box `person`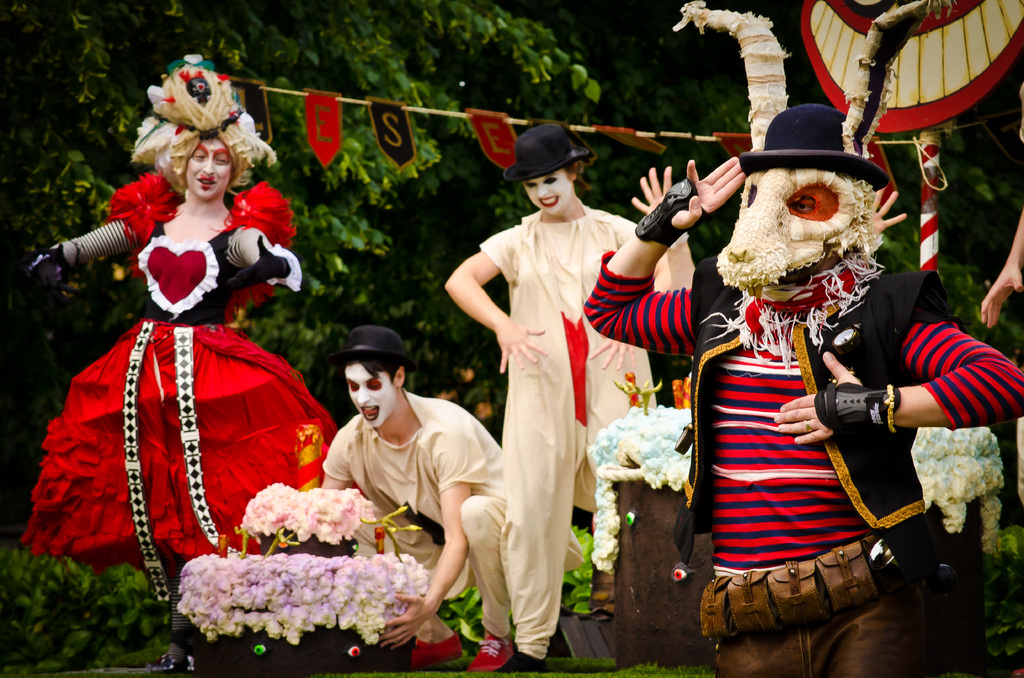
[left=443, top=115, right=678, bottom=677]
